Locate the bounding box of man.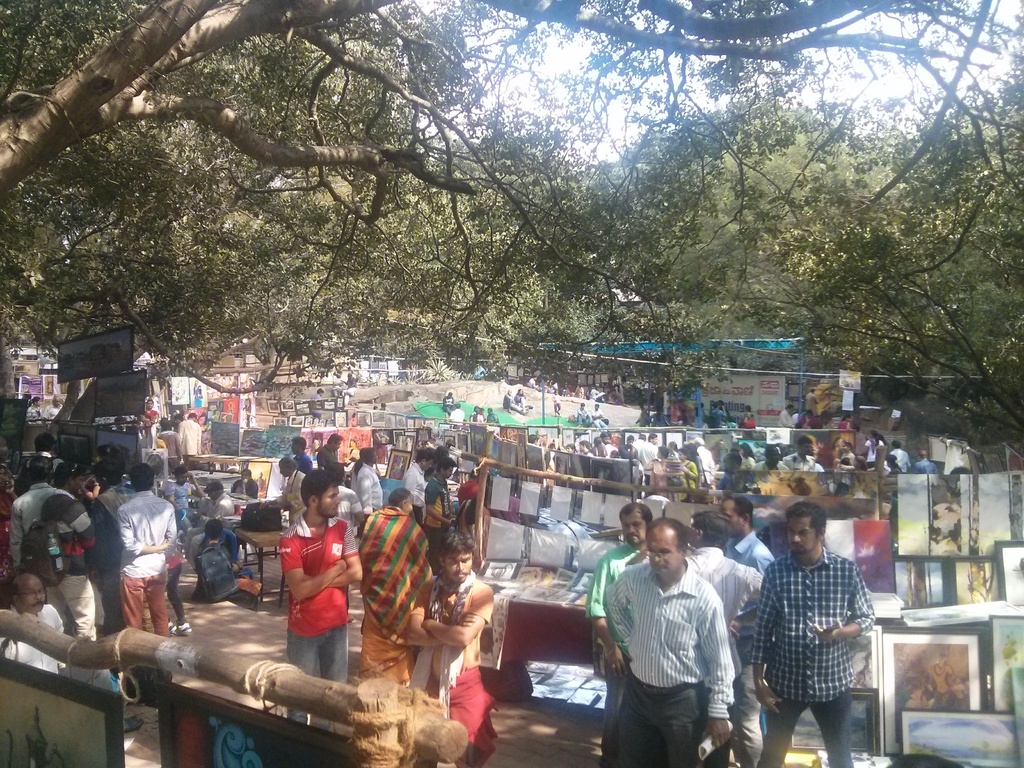
Bounding box: 449/403/465/422.
